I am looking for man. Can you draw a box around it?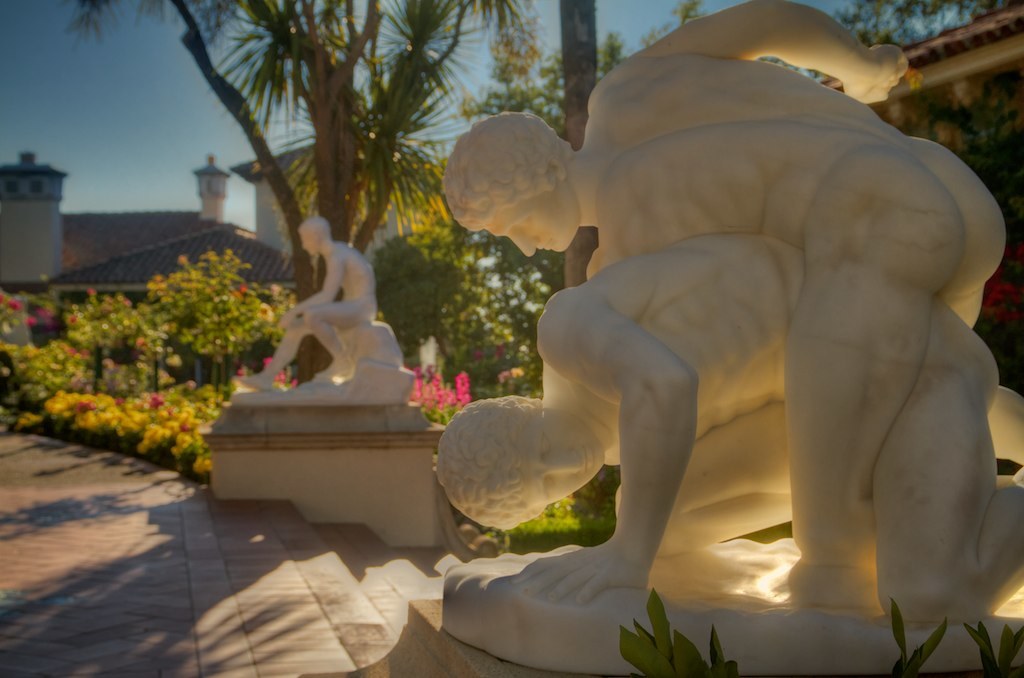
Sure, the bounding box is locate(435, 229, 1023, 621).
